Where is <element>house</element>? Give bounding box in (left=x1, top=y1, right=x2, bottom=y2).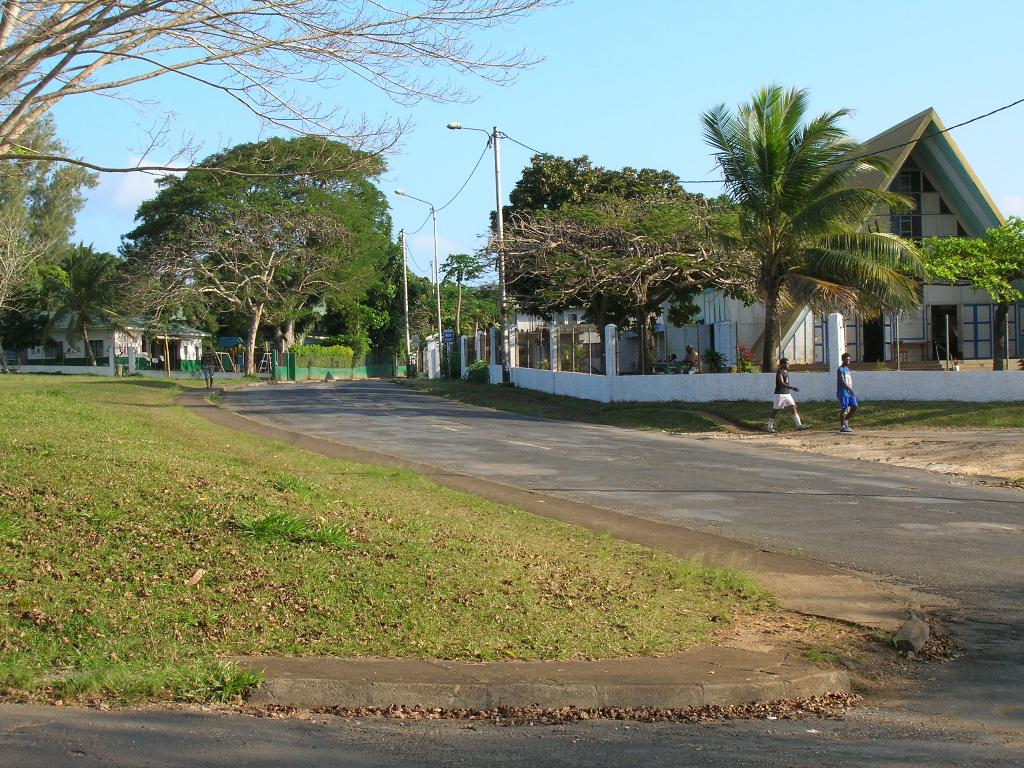
(left=10, top=296, right=212, bottom=383).
